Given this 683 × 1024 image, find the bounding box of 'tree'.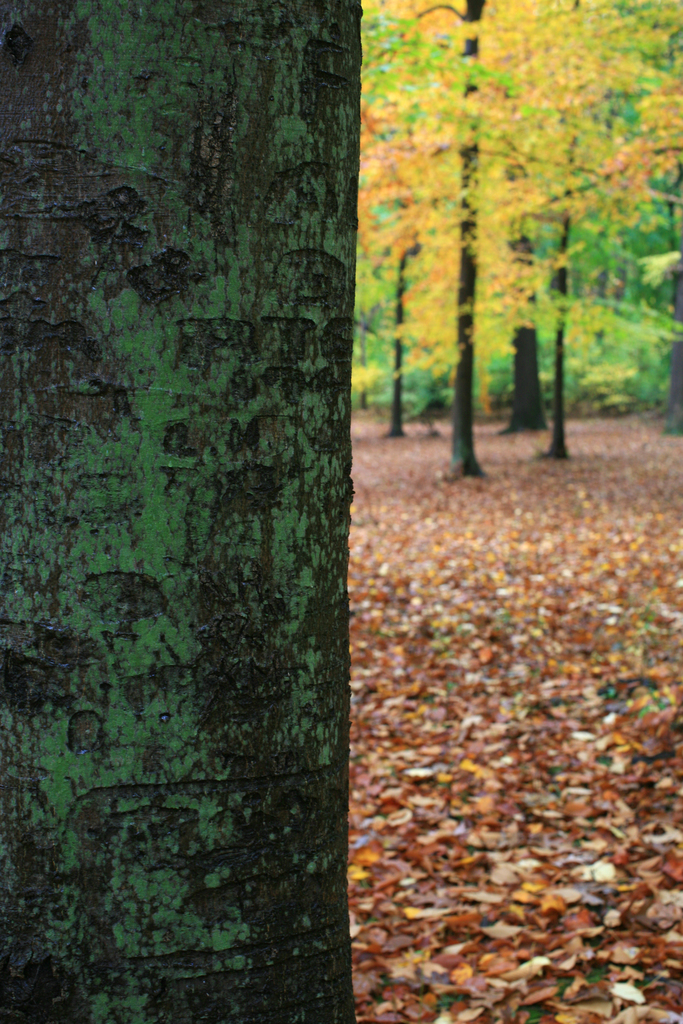
<bbox>1, 3, 354, 1020</bbox>.
